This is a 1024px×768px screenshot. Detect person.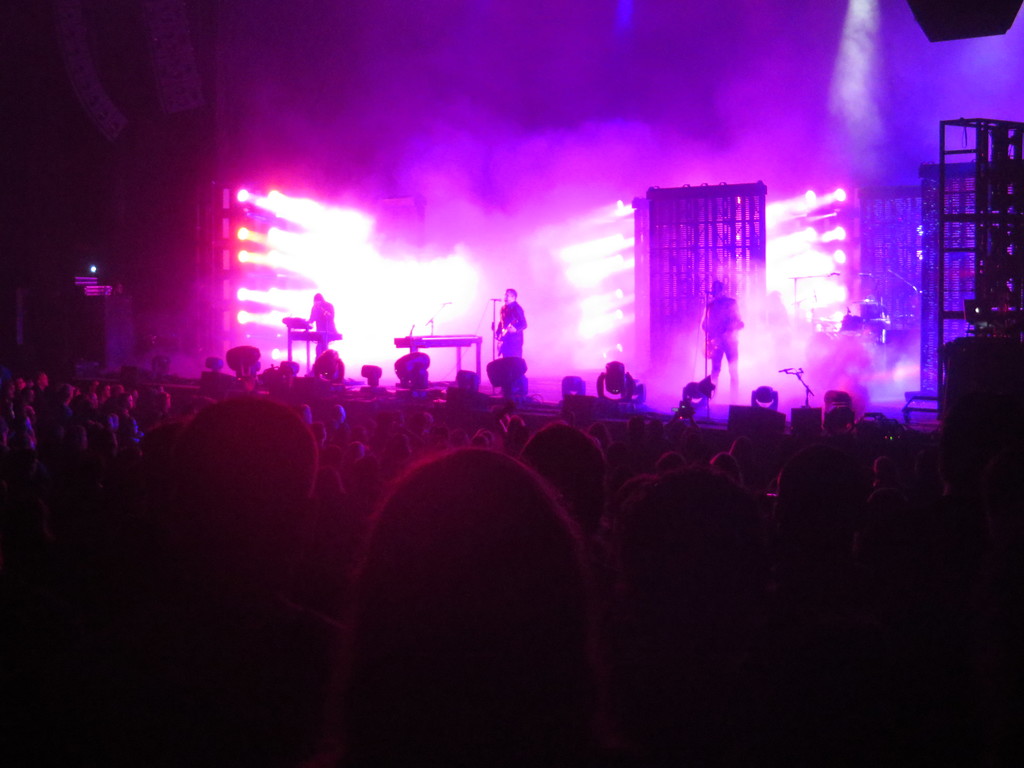
crop(301, 296, 360, 364).
